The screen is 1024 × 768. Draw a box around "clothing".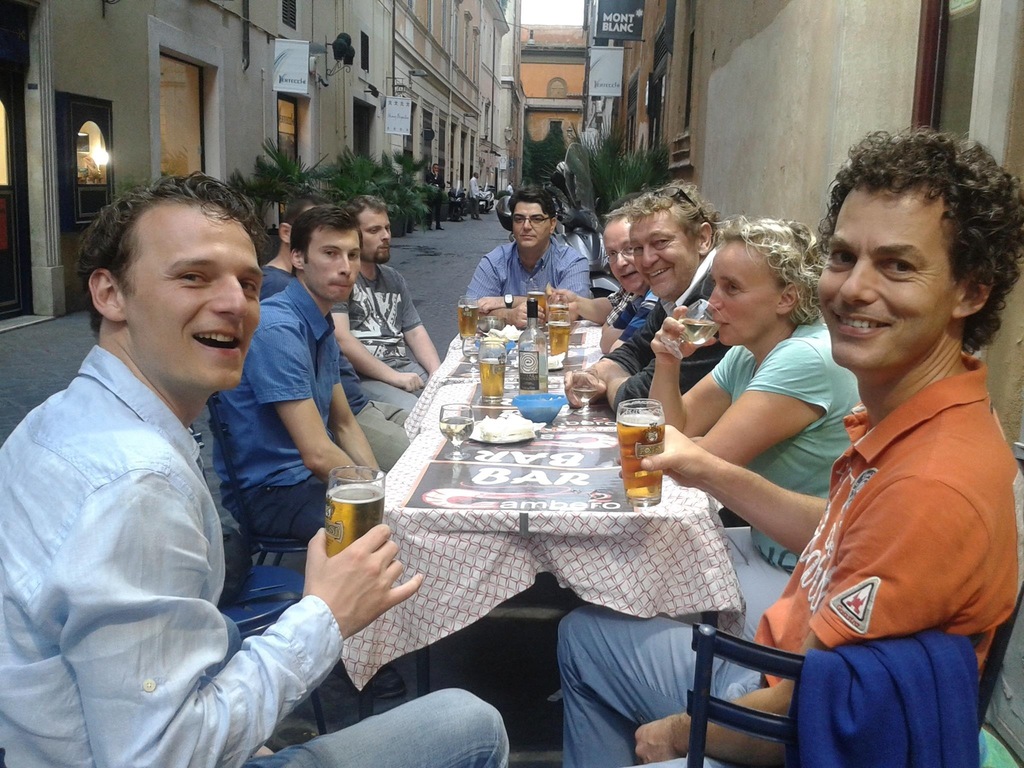
left=619, top=285, right=660, bottom=342.
